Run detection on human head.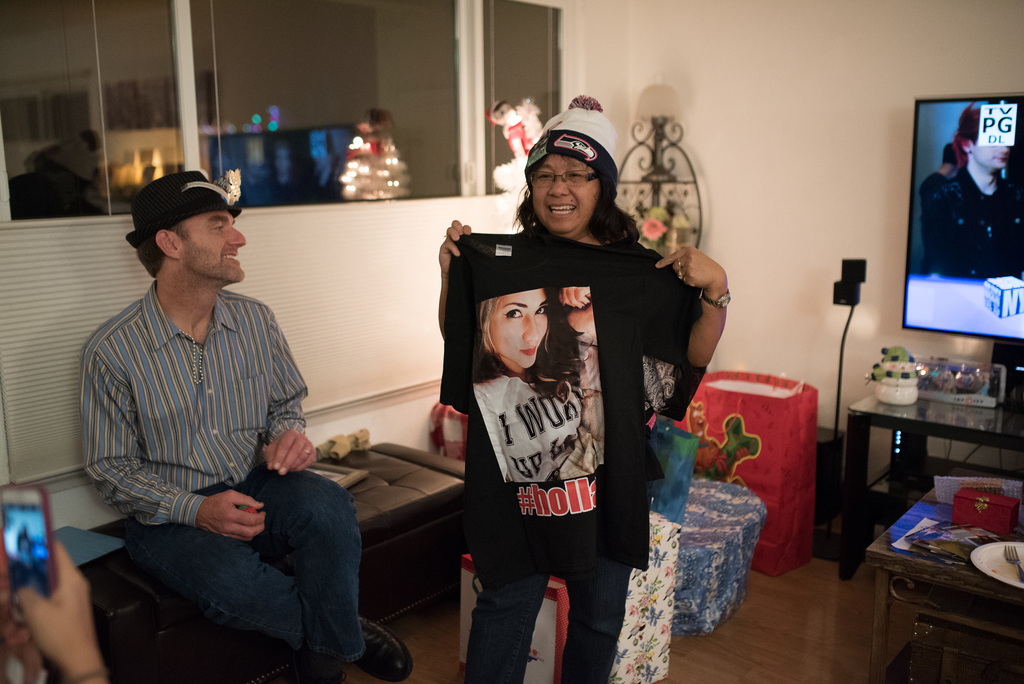
Result: rect(524, 108, 616, 239).
